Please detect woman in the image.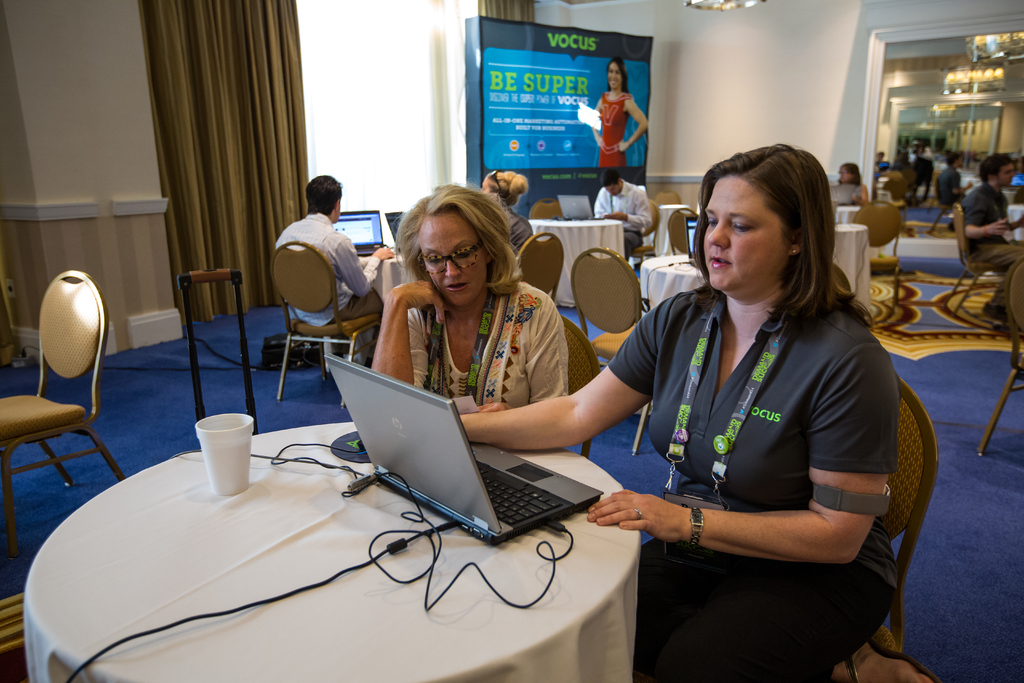
<box>586,58,649,174</box>.
